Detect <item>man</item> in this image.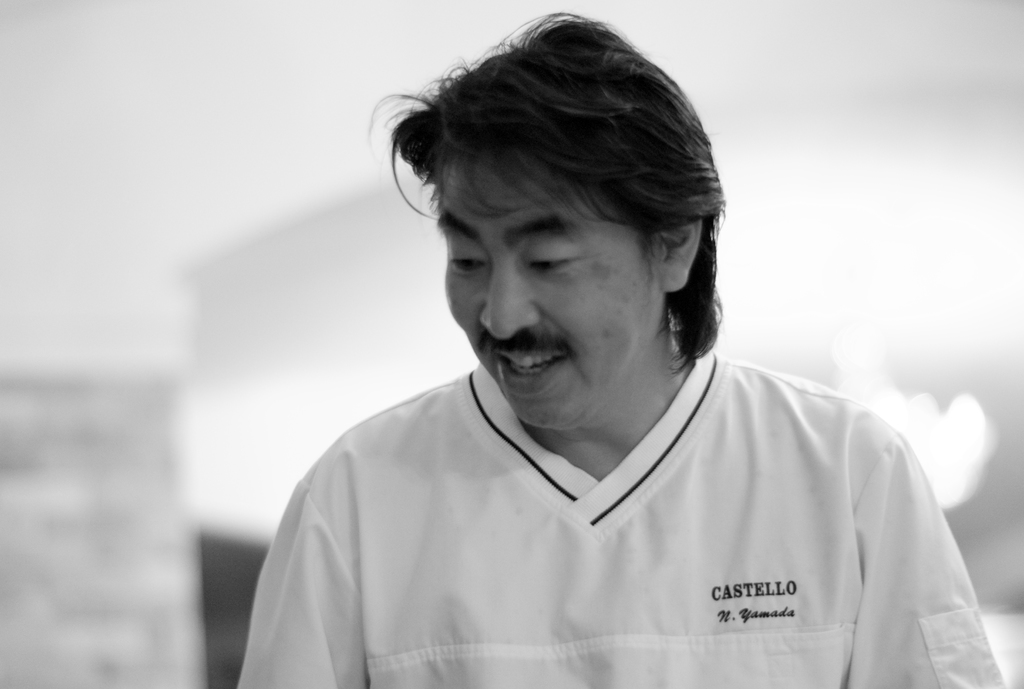
Detection: (193, 12, 963, 688).
